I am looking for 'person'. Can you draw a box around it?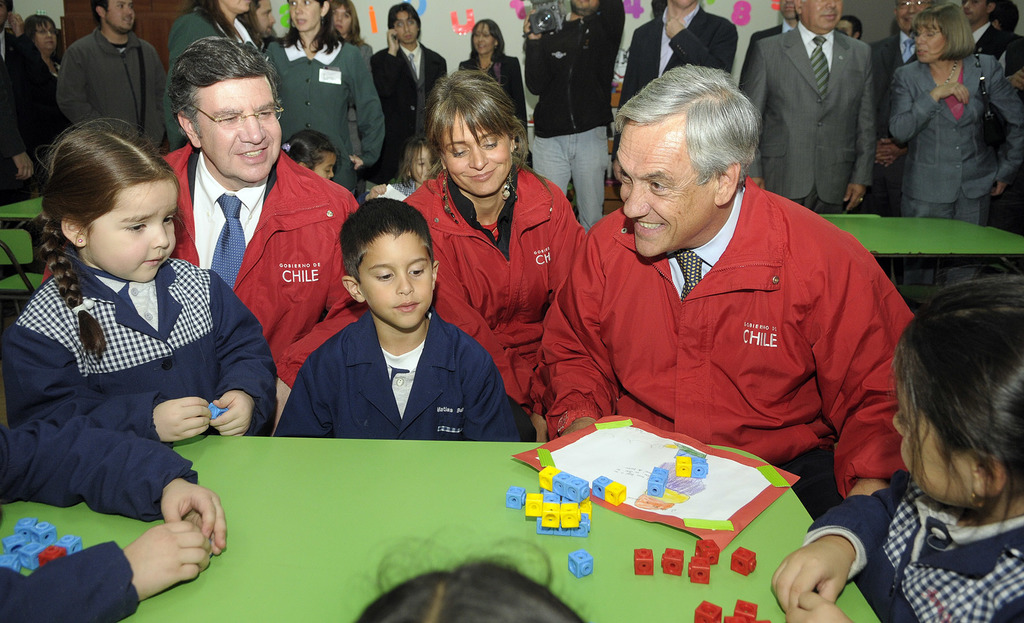
Sure, the bounding box is (559, 63, 900, 538).
